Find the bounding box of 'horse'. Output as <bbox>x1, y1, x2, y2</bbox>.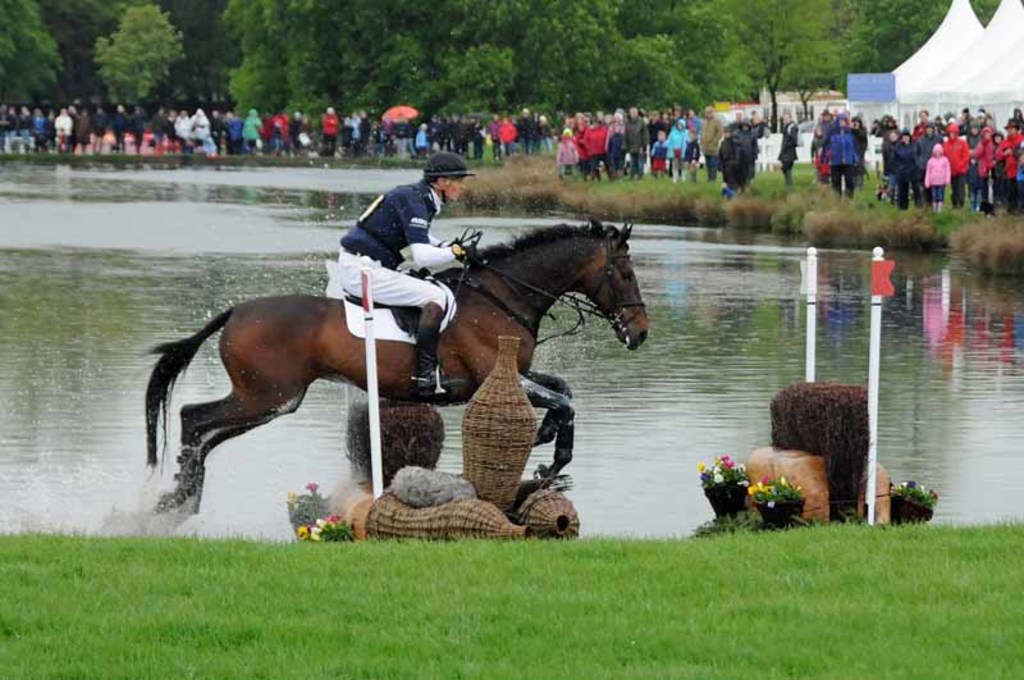
<bbox>134, 214, 649, 530</bbox>.
